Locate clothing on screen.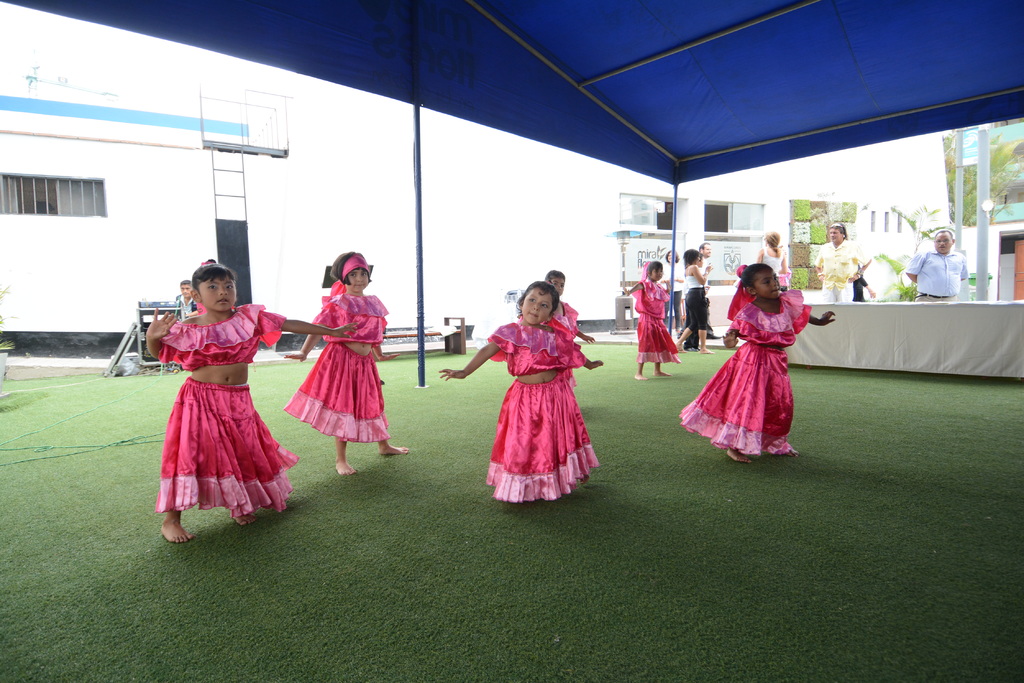
On screen at bbox=(148, 300, 287, 515).
